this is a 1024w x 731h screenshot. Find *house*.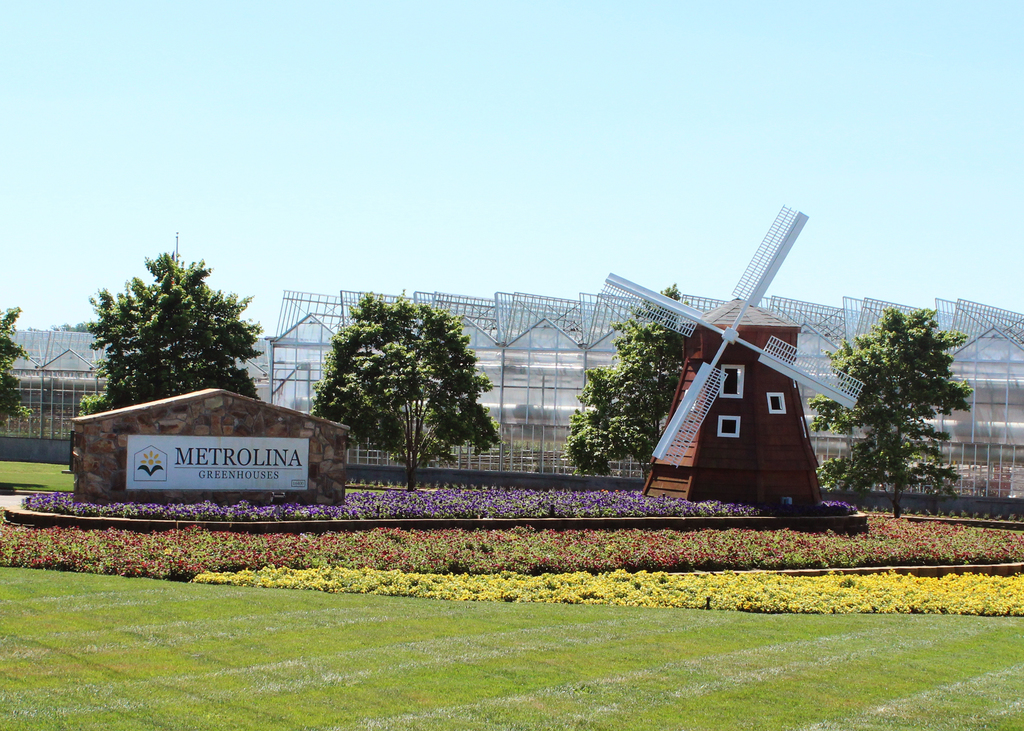
Bounding box: <bbox>0, 325, 127, 451</bbox>.
